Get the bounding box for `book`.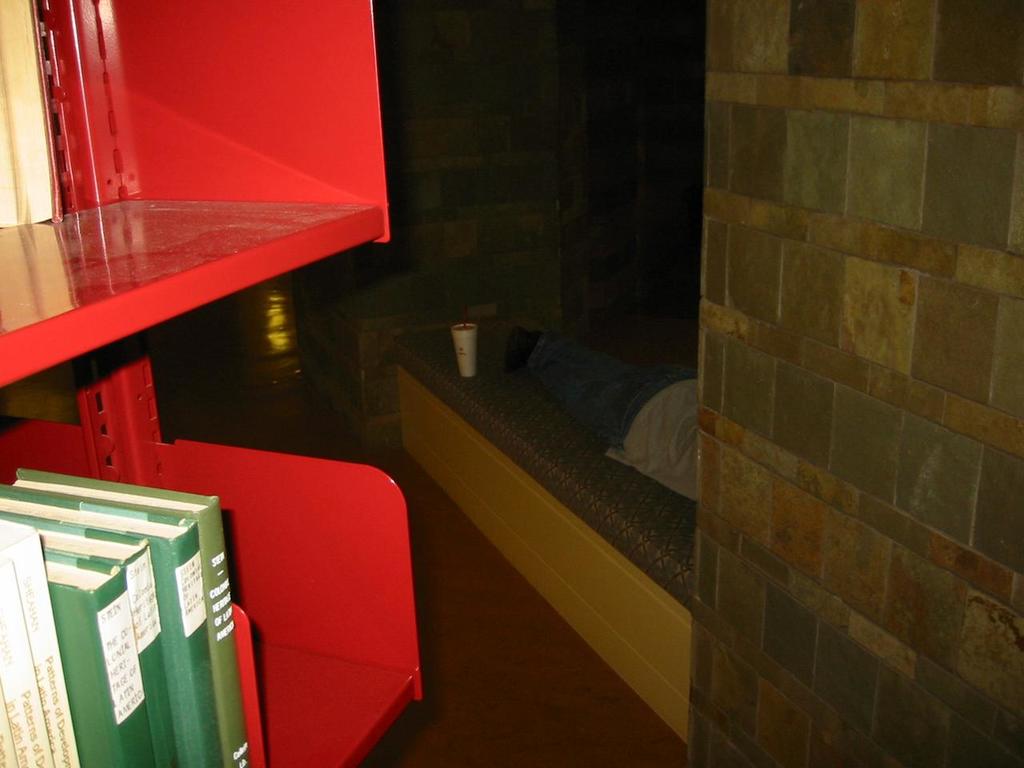
(x1=2, y1=507, x2=186, y2=767).
